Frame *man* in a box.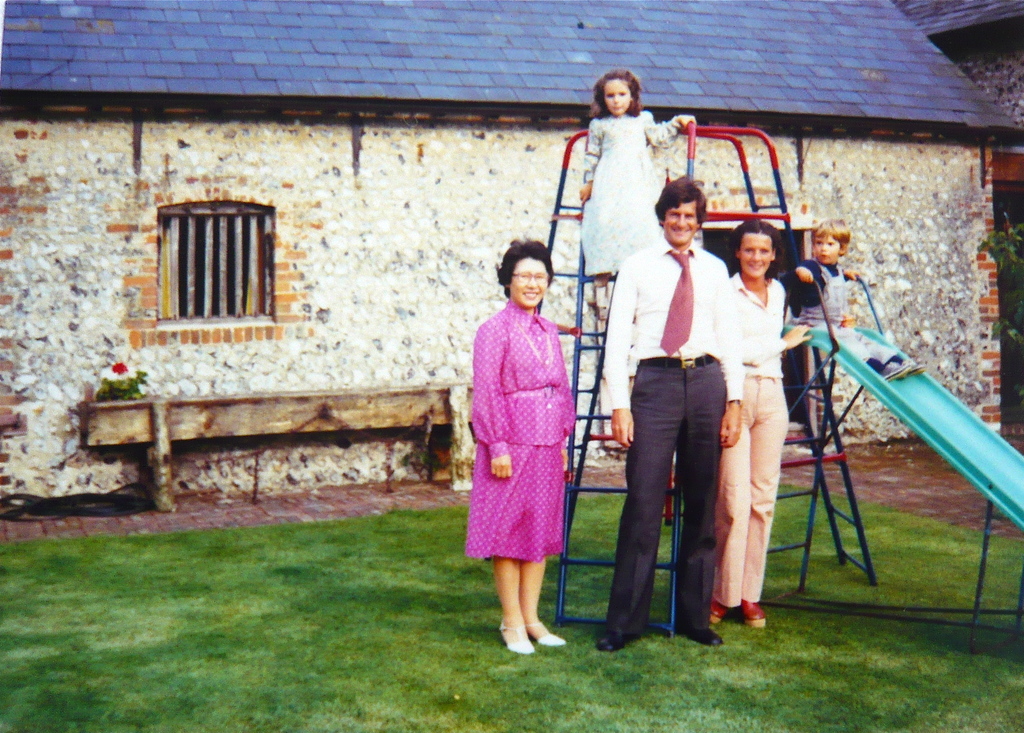
587 202 803 628.
